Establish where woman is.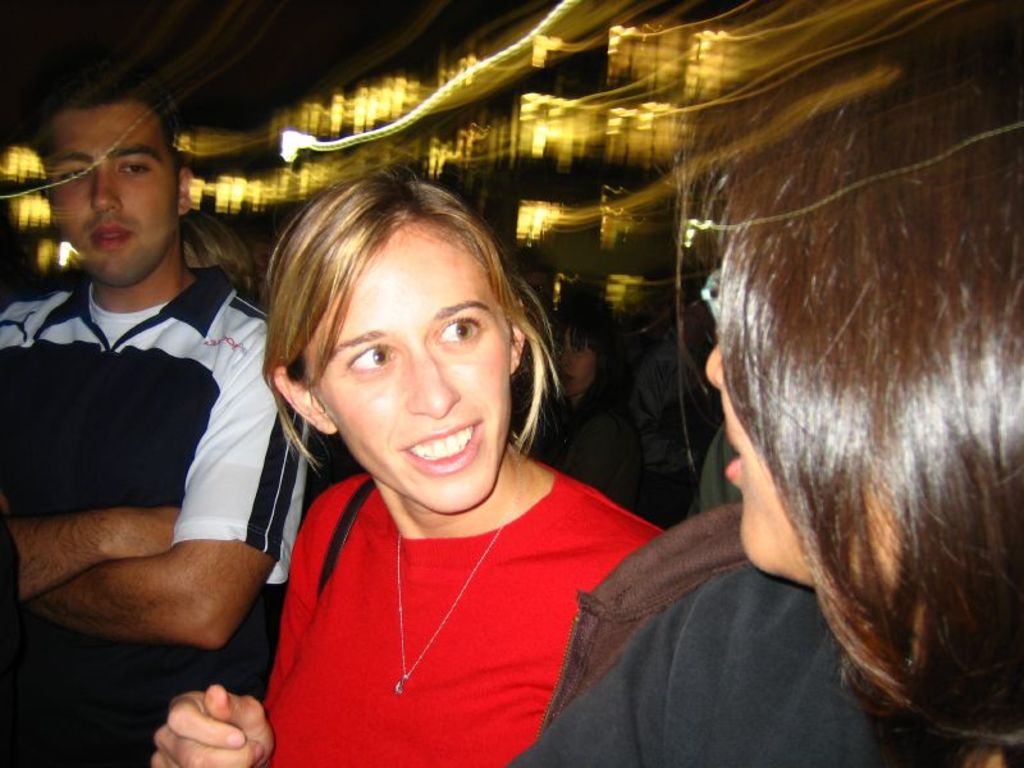
Established at [left=142, top=169, right=671, bottom=767].
